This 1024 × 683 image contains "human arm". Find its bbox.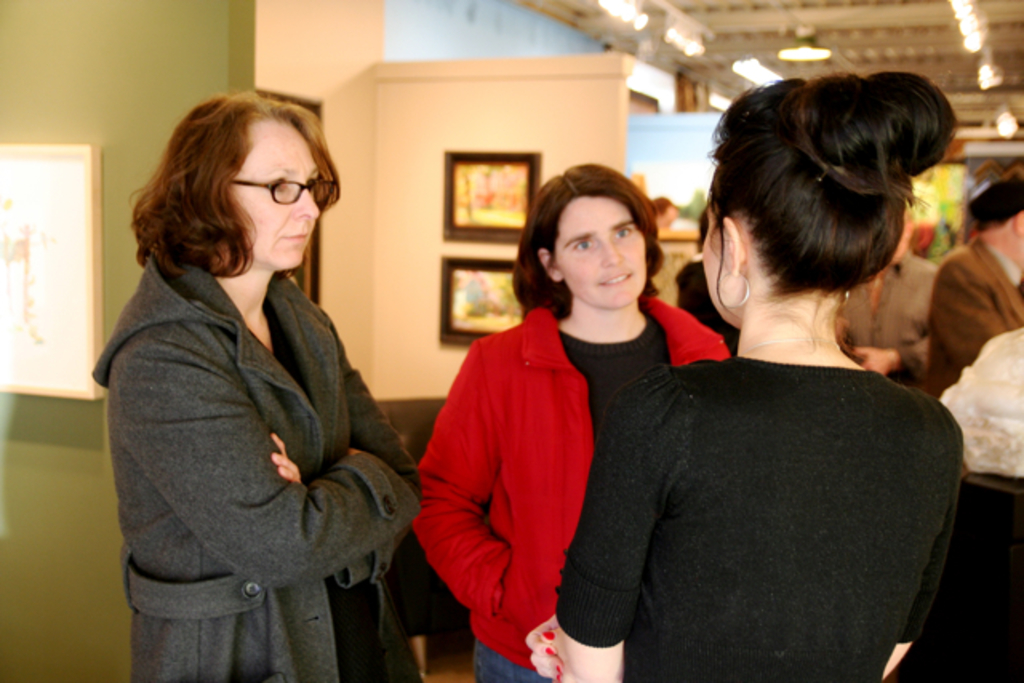
[left=266, top=352, right=424, bottom=589].
